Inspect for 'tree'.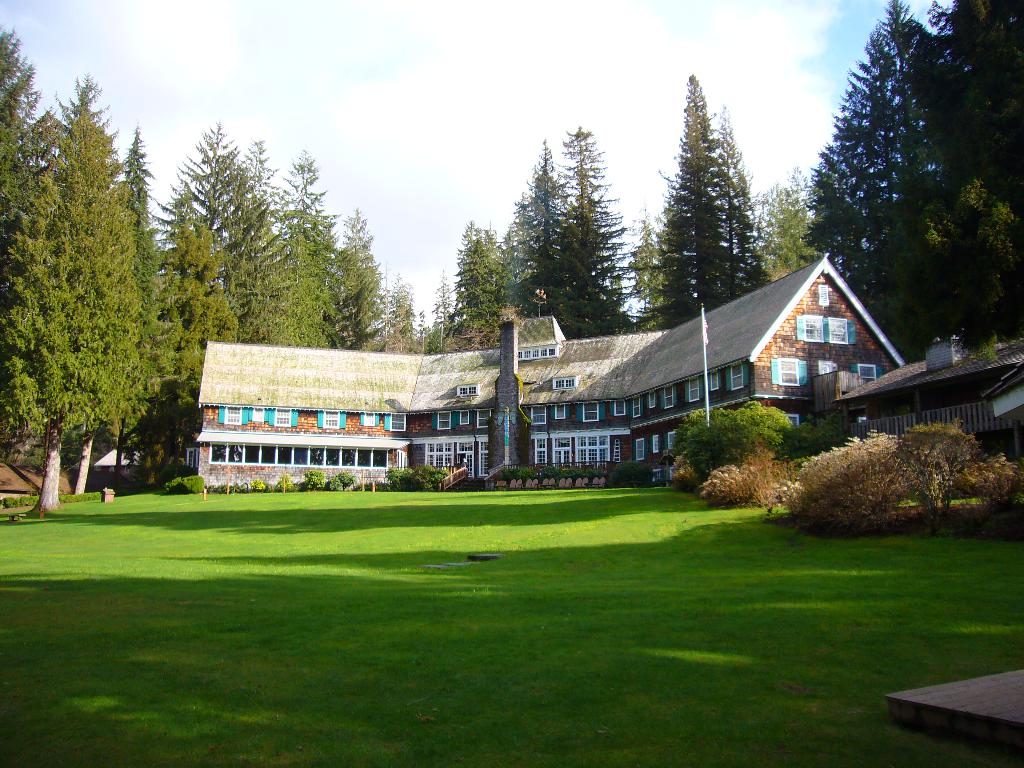
Inspection: x1=348, y1=303, x2=420, y2=353.
